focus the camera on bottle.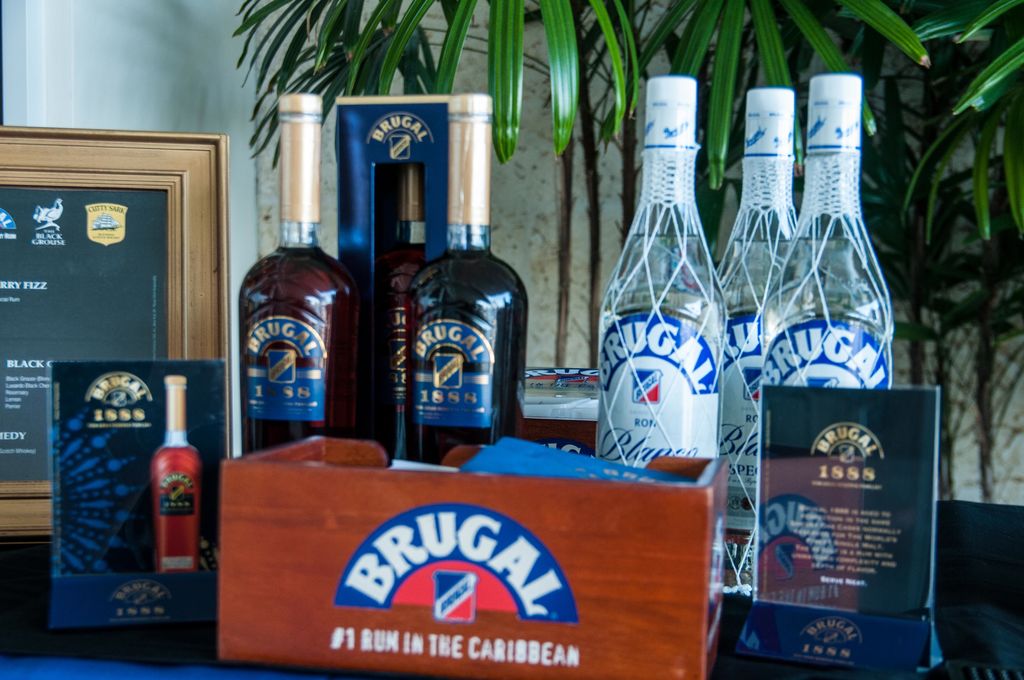
Focus region: Rect(241, 93, 364, 455).
